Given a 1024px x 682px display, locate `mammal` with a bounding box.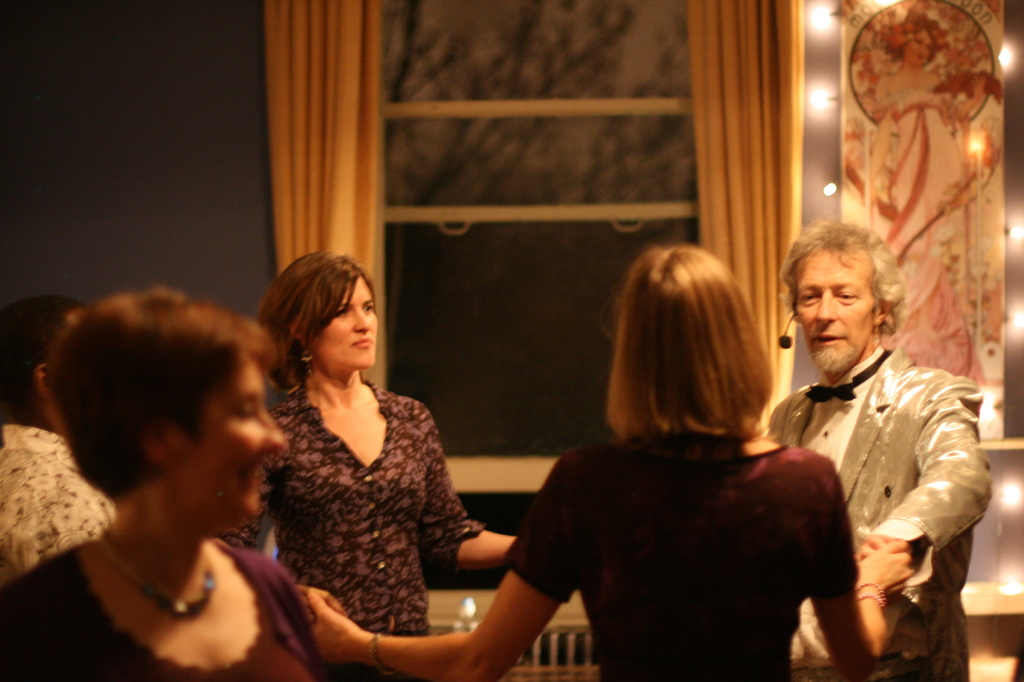
Located: 753/218/1002/681.
